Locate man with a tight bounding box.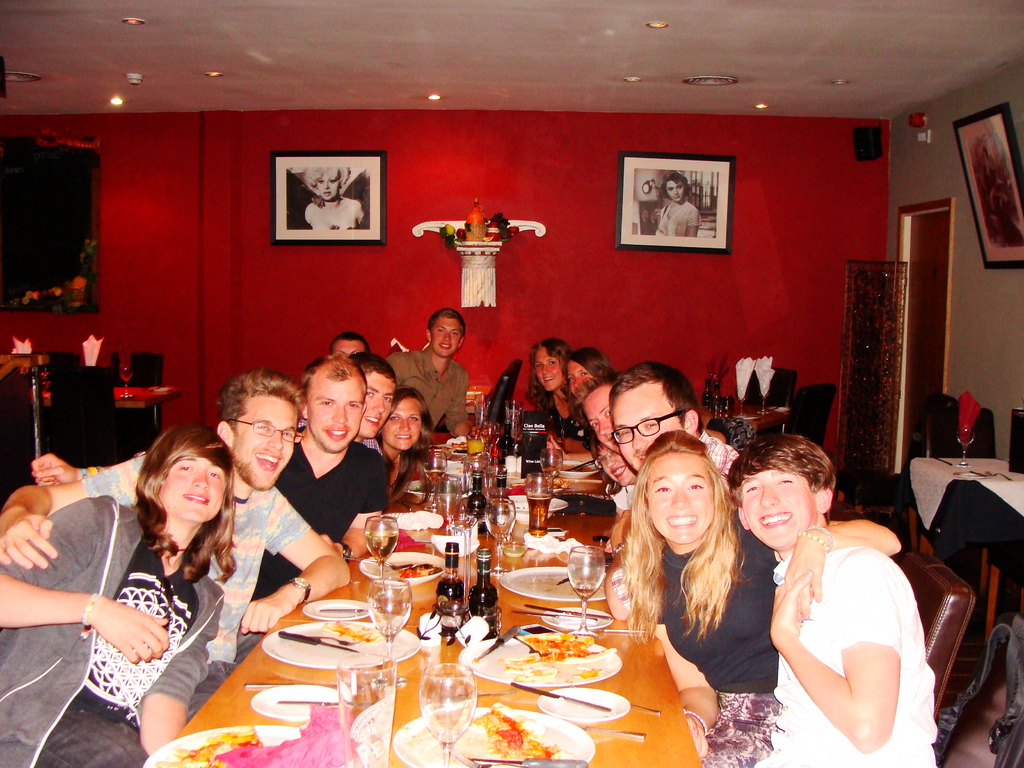
(602, 362, 748, 481).
